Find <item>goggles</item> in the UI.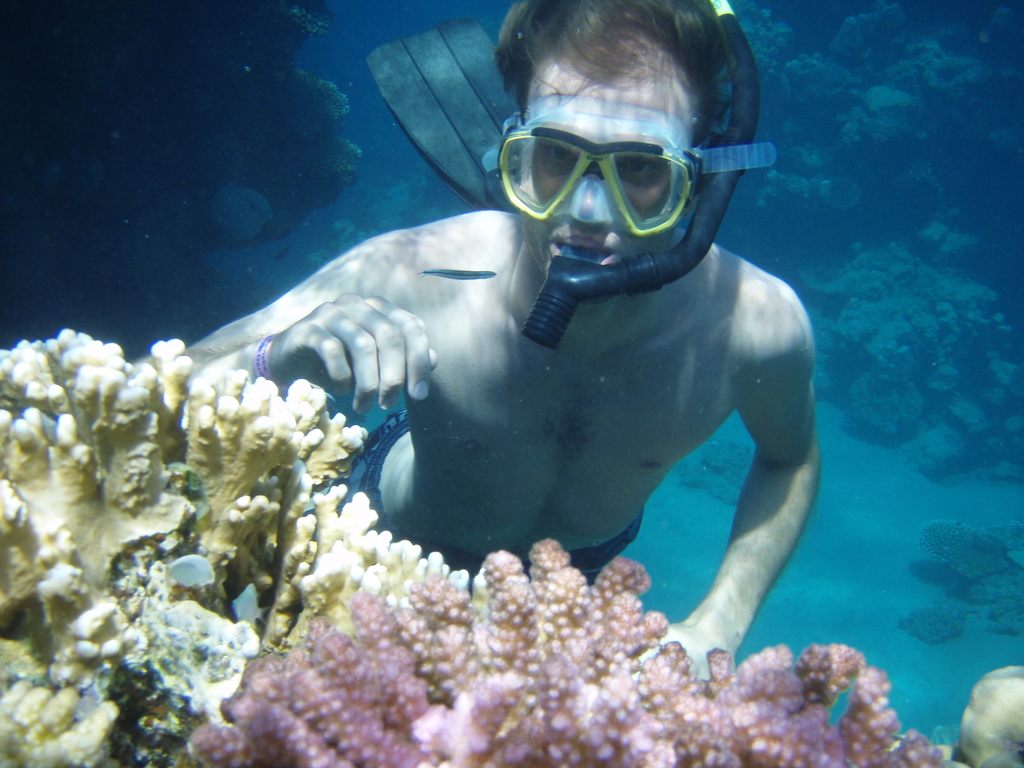
UI element at <region>492, 92, 721, 241</region>.
